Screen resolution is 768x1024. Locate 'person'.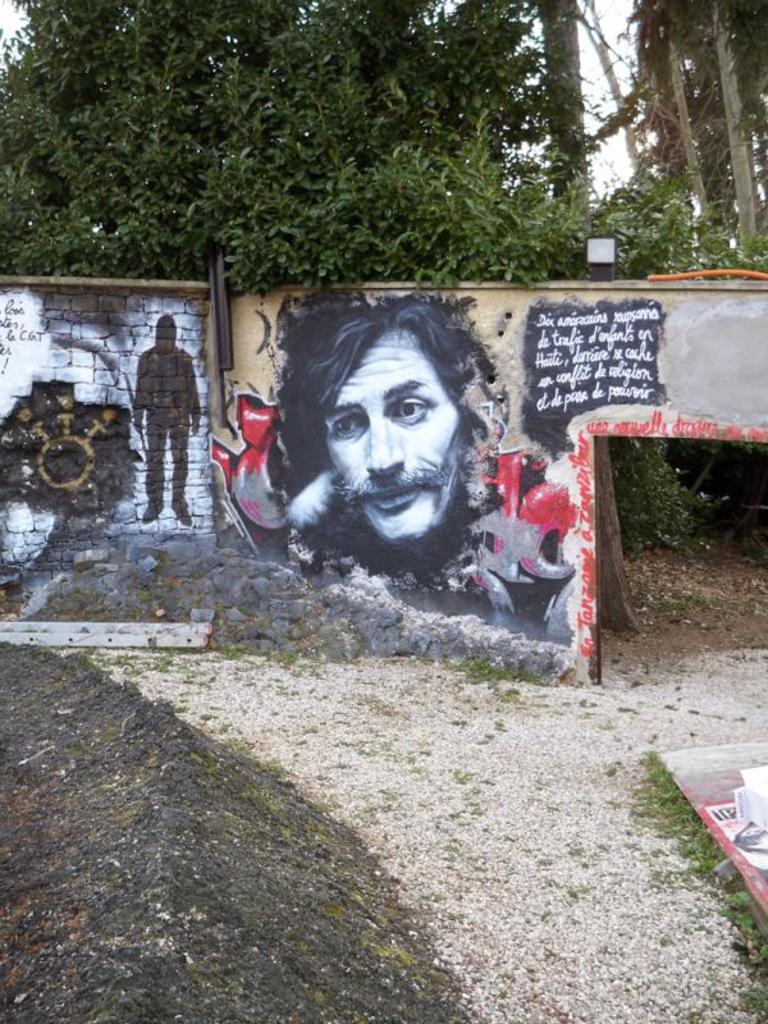
x1=273 y1=302 x2=495 y2=566.
